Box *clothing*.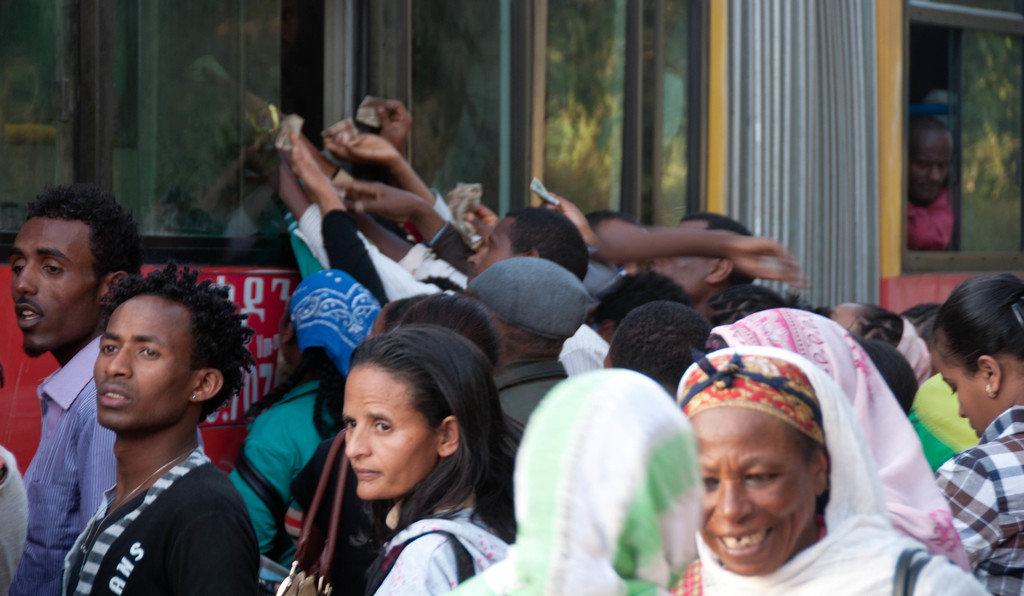
Rect(556, 321, 611, 371).
